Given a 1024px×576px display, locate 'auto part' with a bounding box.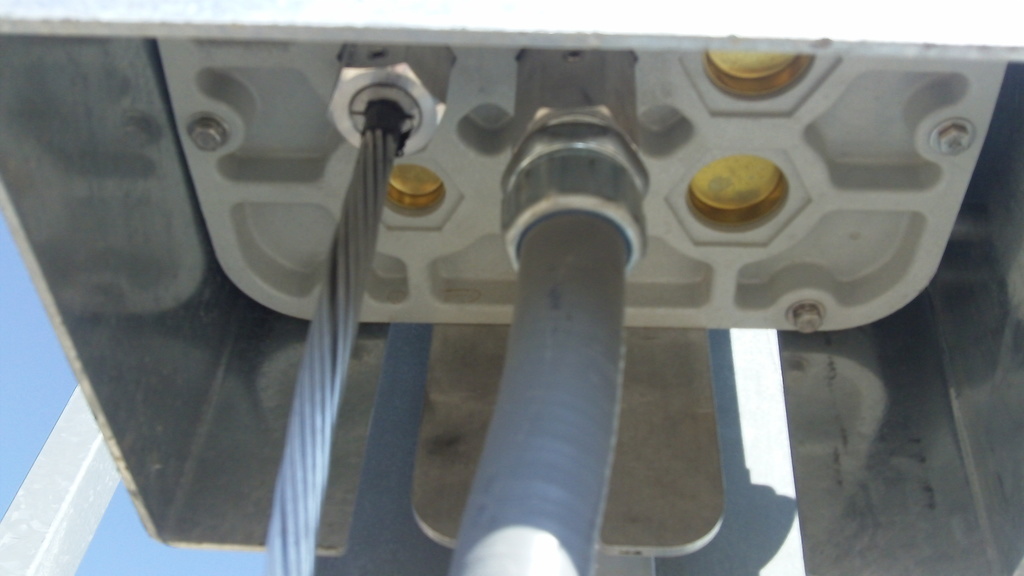
Located: Rect(148, 33, 1006, 575).
